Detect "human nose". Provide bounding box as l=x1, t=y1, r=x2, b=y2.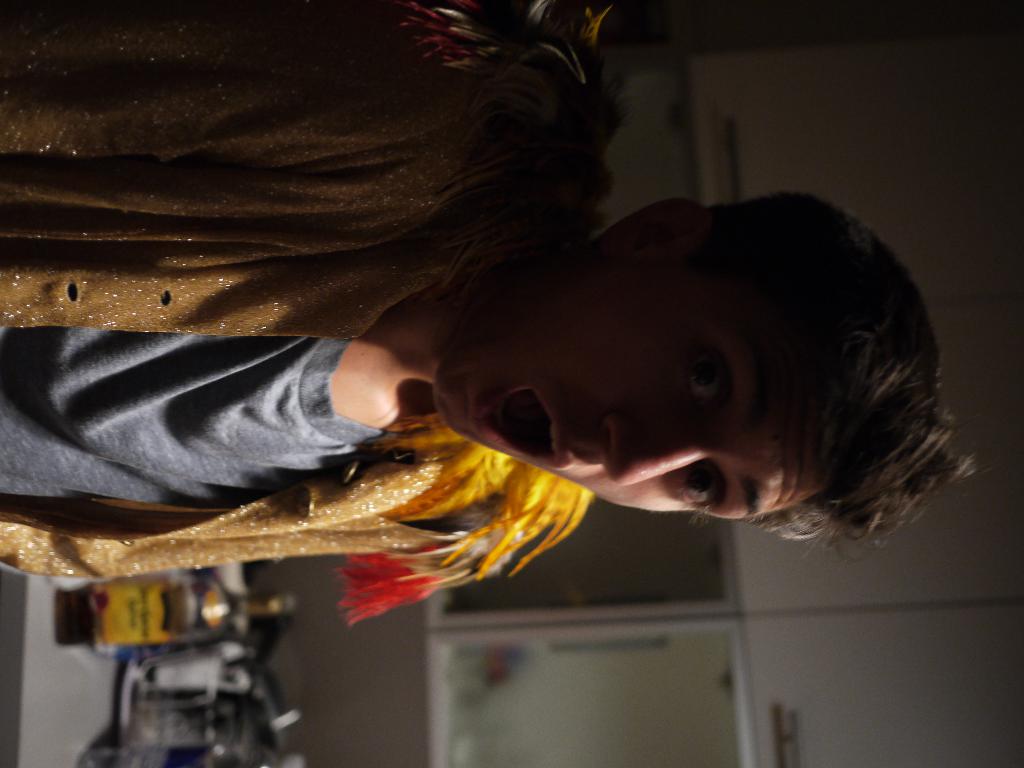
l=599, t=419, r=710, b=490.
